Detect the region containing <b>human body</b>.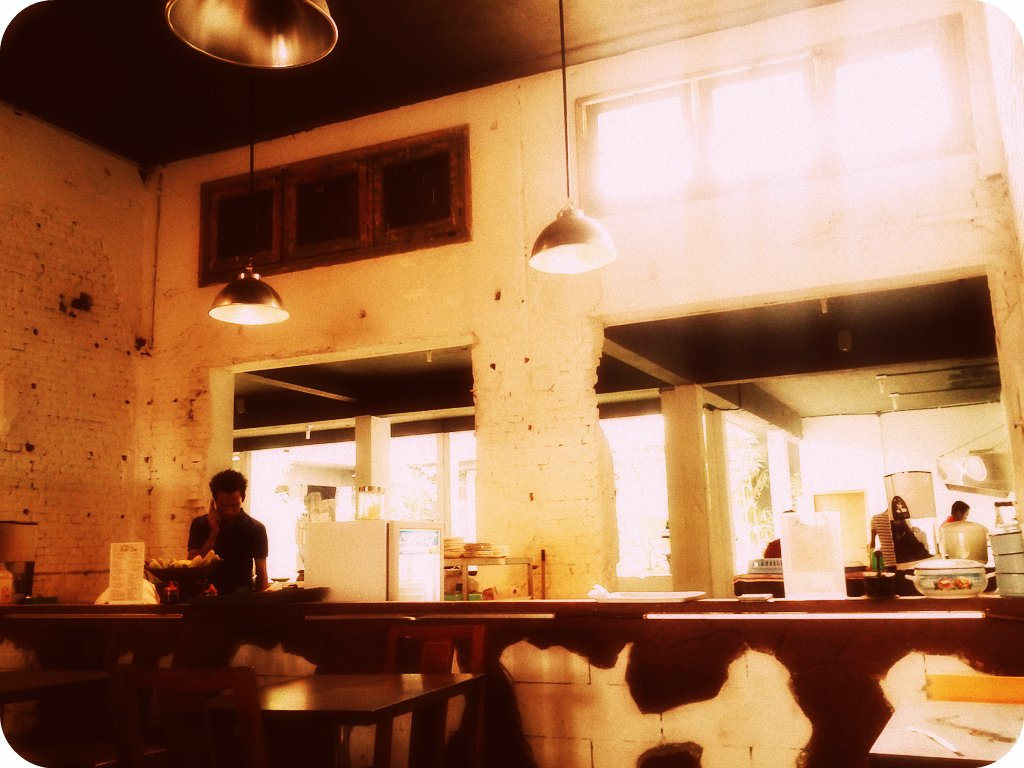
(x1=945, y1=503, x2=972, y2=524).
